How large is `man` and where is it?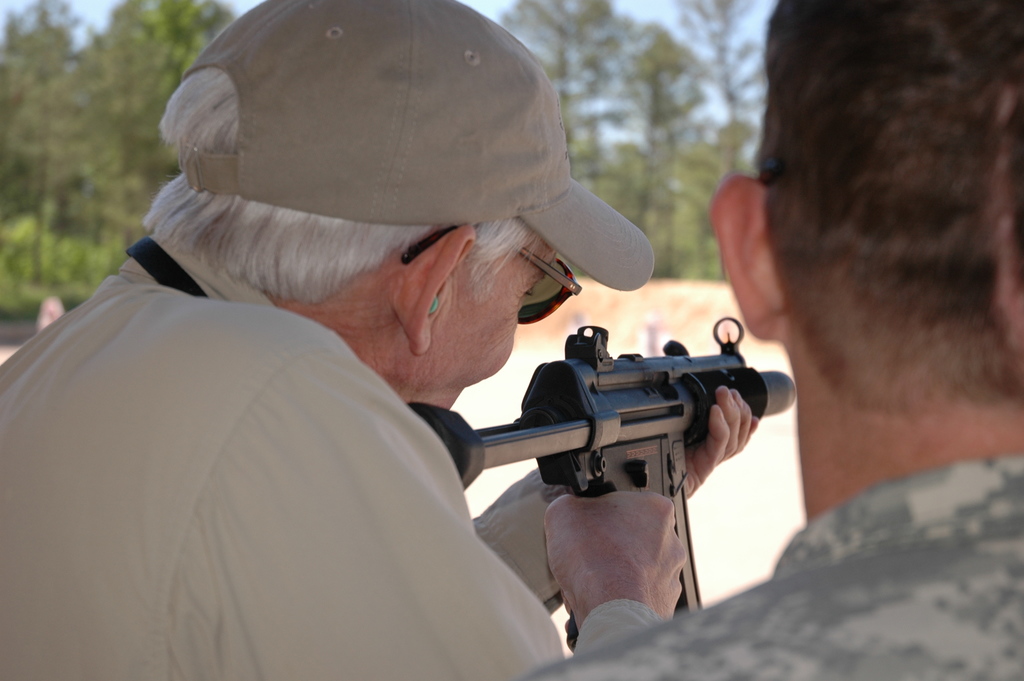
Bounding box: [left=520, top=0, right=1023, bottom=680].
